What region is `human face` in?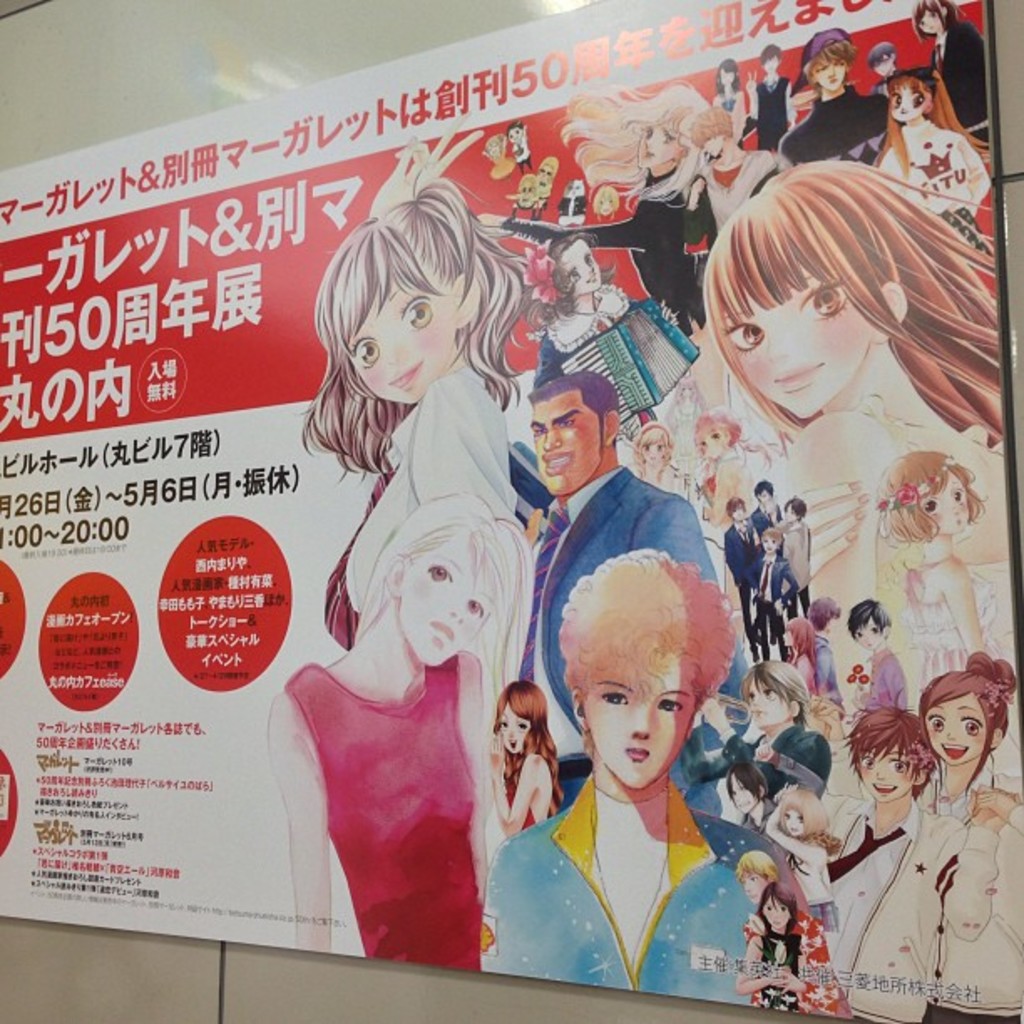
<bbox>353, 268, 455, 407</bbox>.
